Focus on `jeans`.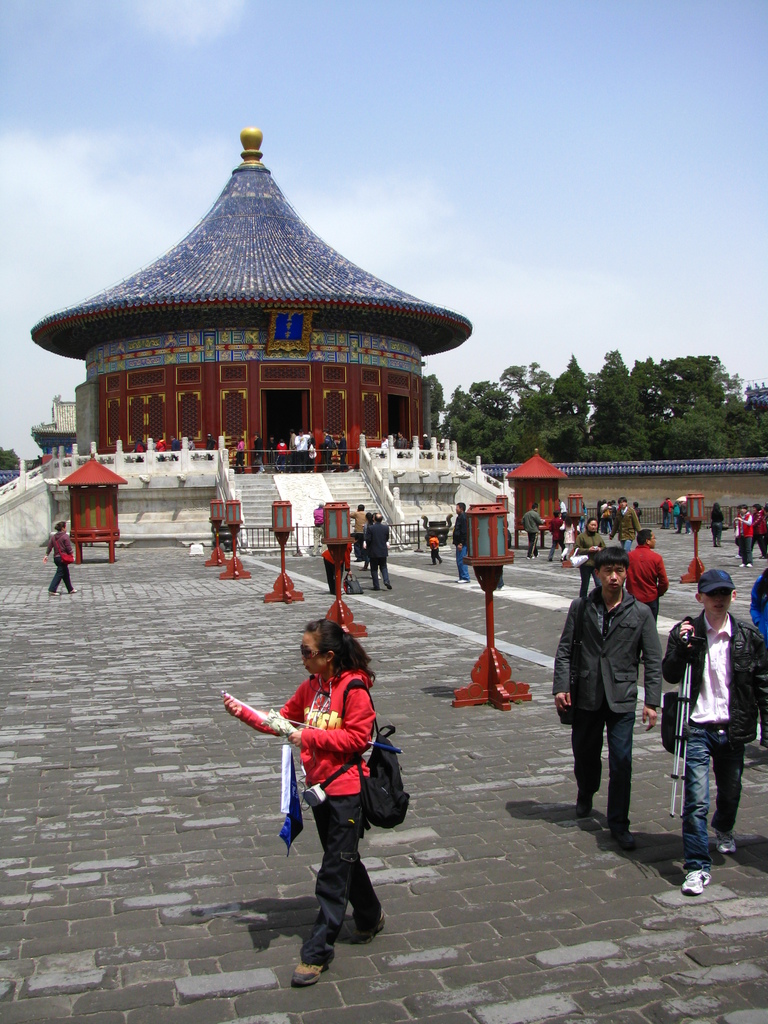
Focused at bbox=(276, 451, 286, 470).
